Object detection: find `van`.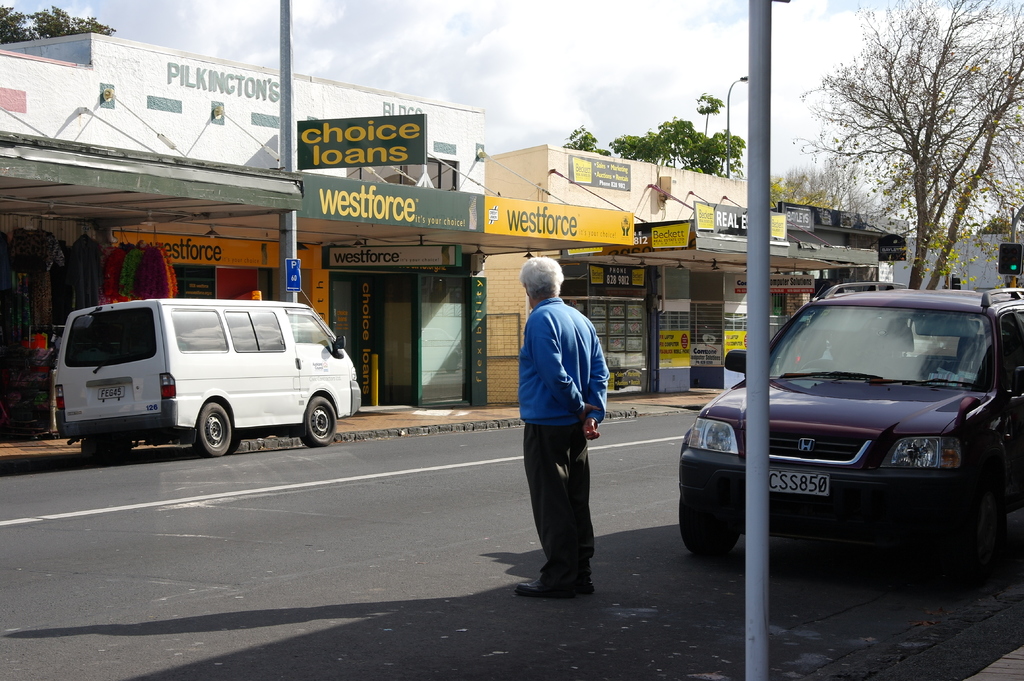
52,296,362,458.
